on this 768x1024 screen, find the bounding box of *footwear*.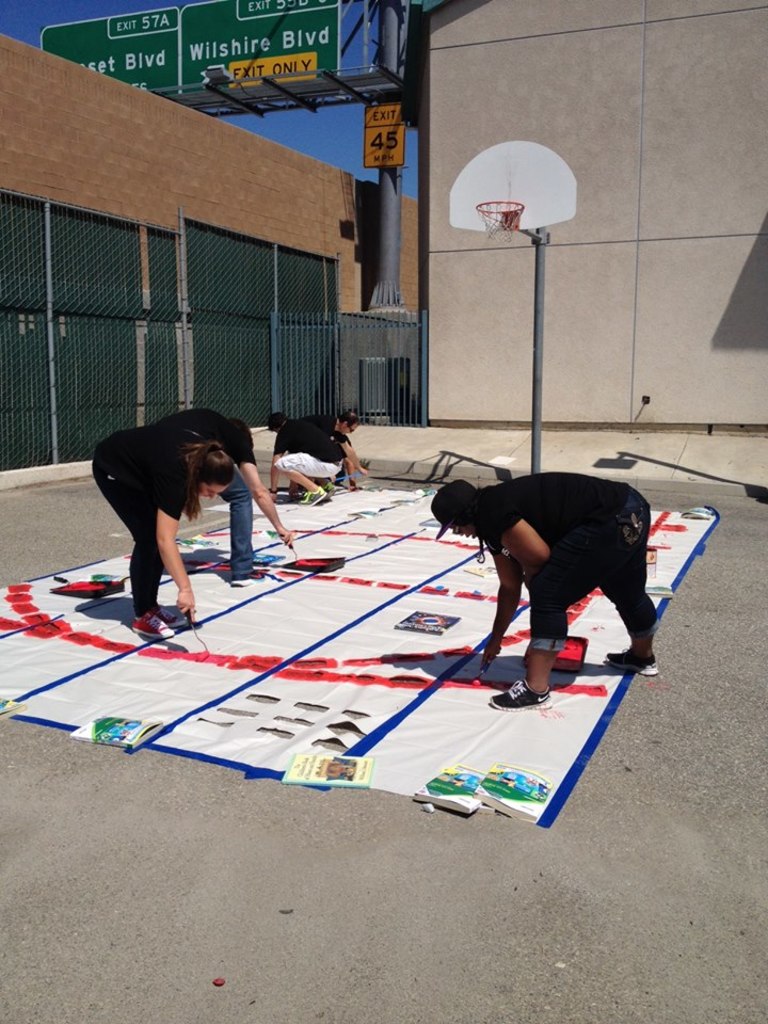
Bounding box: (left=604, top=649, right=660, bottom=677).
